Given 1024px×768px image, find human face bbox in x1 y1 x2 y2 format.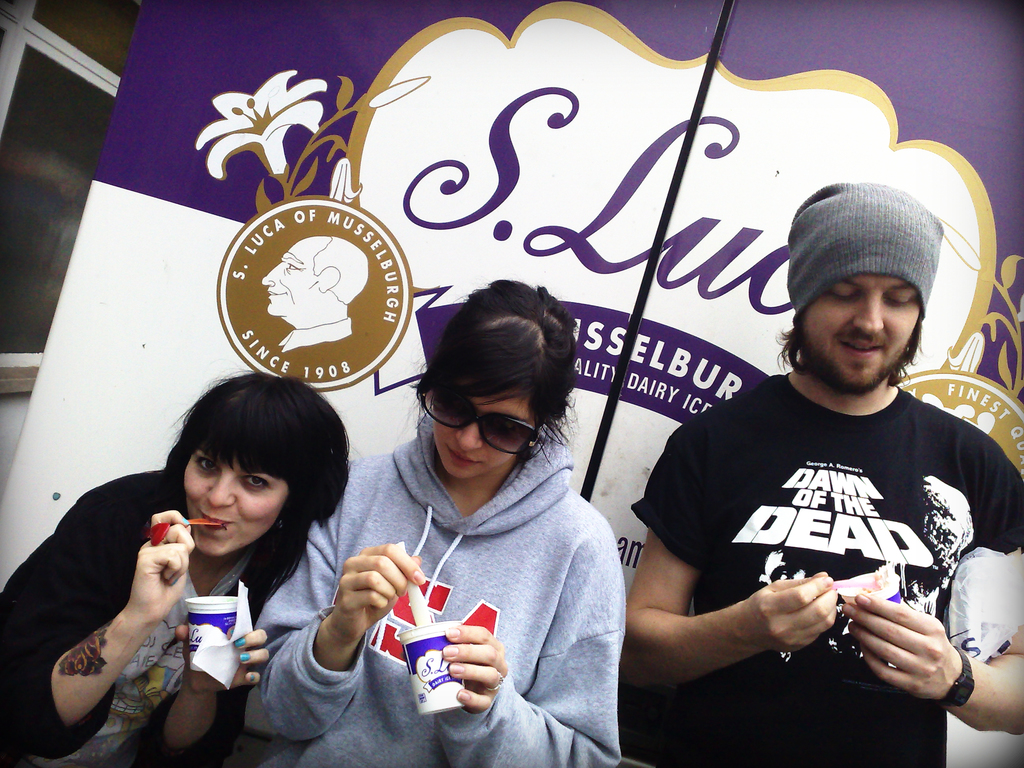
796 273 920 394.
